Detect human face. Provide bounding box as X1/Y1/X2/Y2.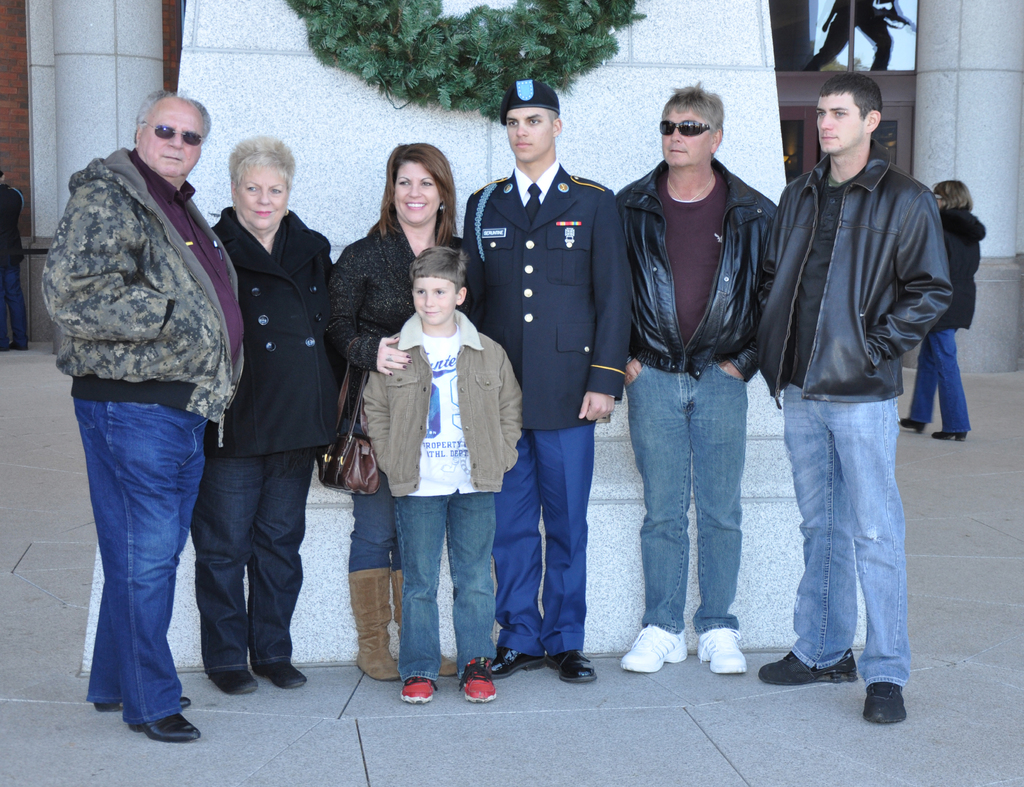
382/152/438/225.
